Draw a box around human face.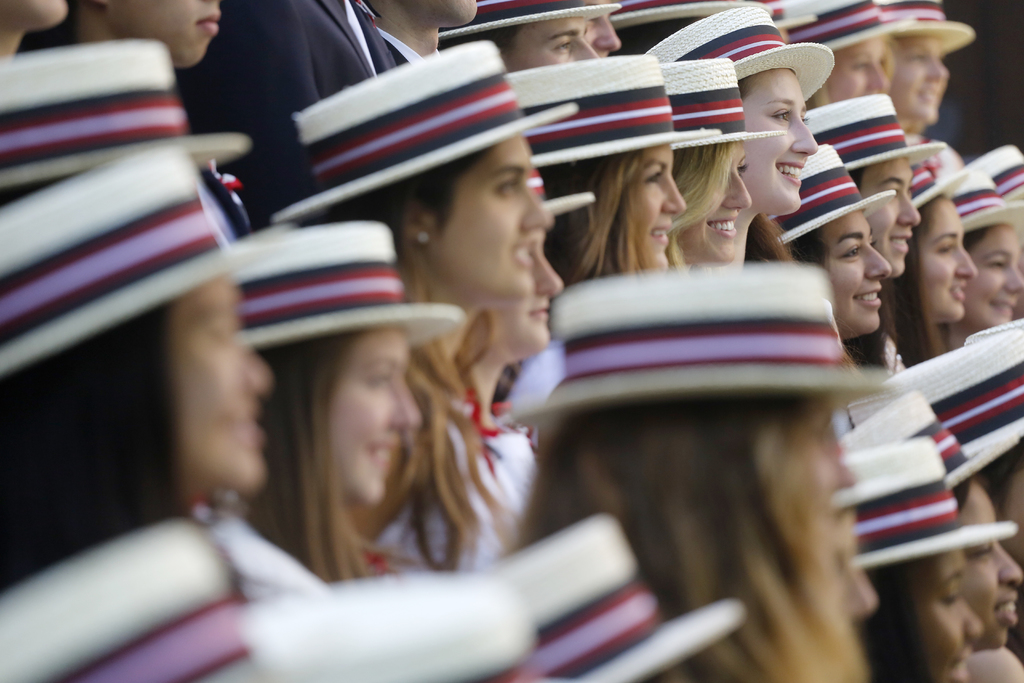
{"x1": 861, "y1": 160, "x2": 925, "y2": 279}.
